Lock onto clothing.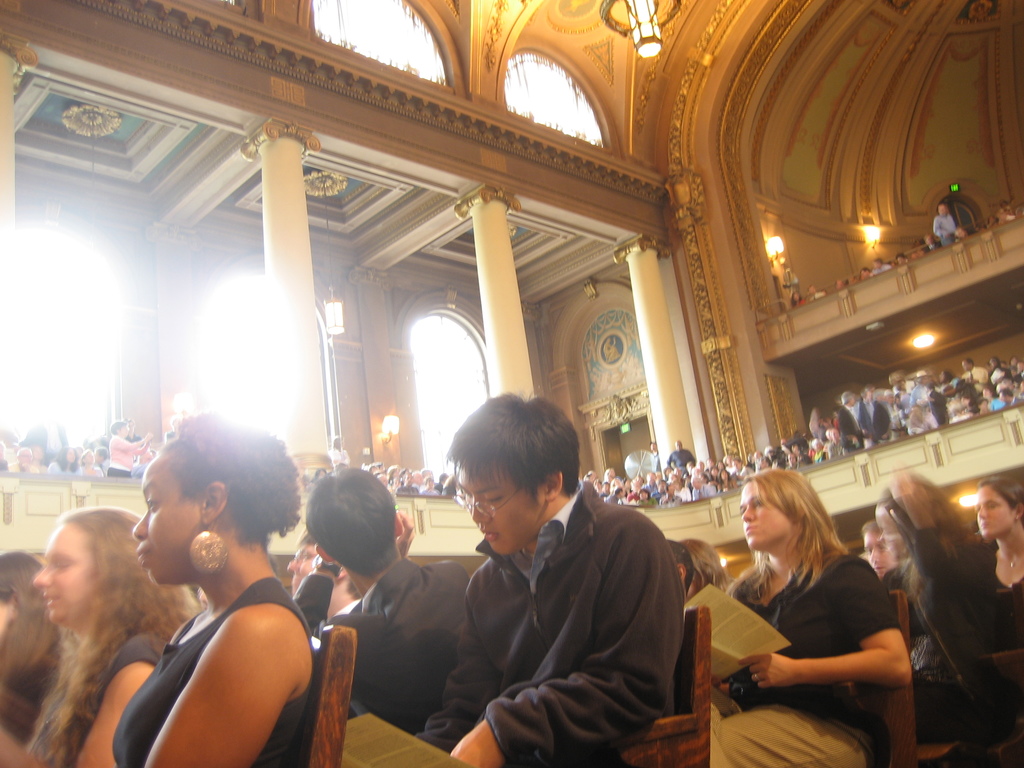
Locked: {"left": 706, "top": 461, "right": 911, "bottom": 762}.
